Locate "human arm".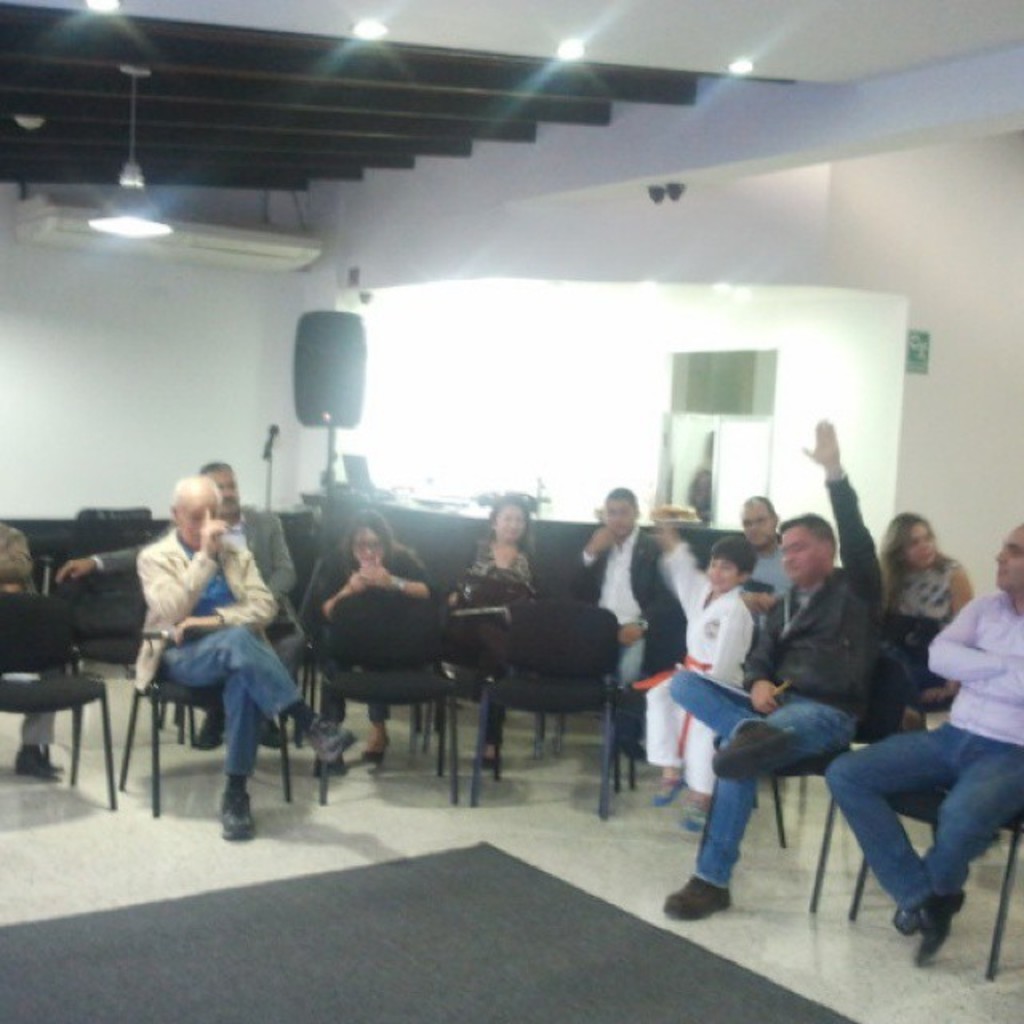
Bounding box: Rect(56, 518, 170, 582).
